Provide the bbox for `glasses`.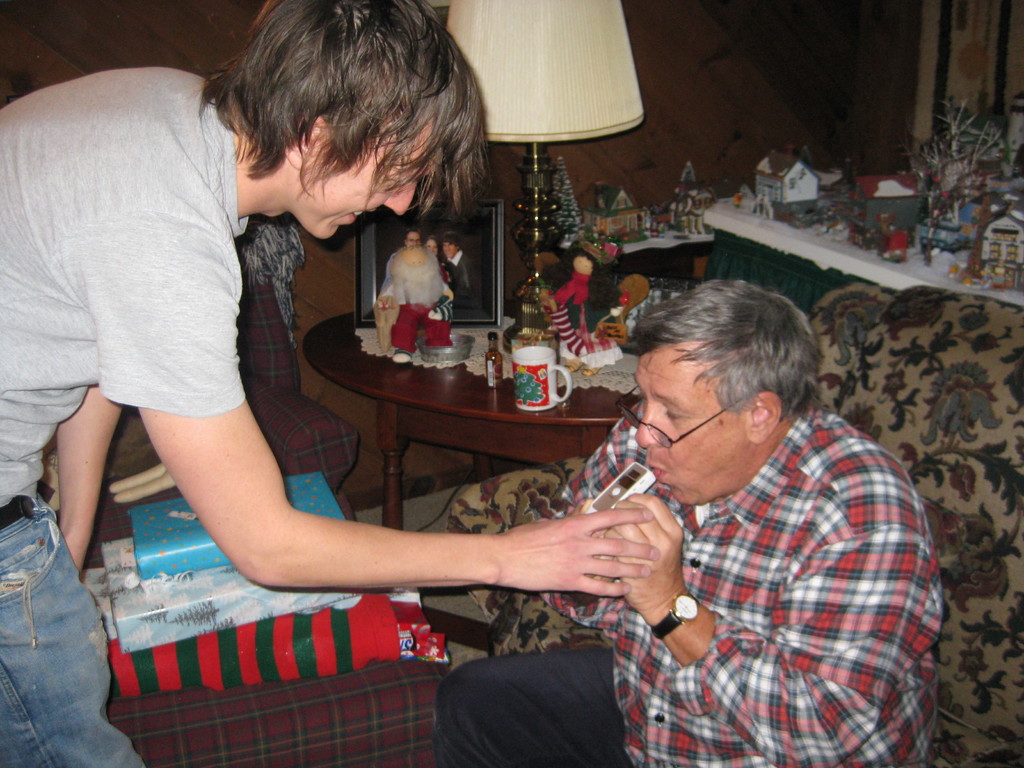
612, 384, 727, 451.
